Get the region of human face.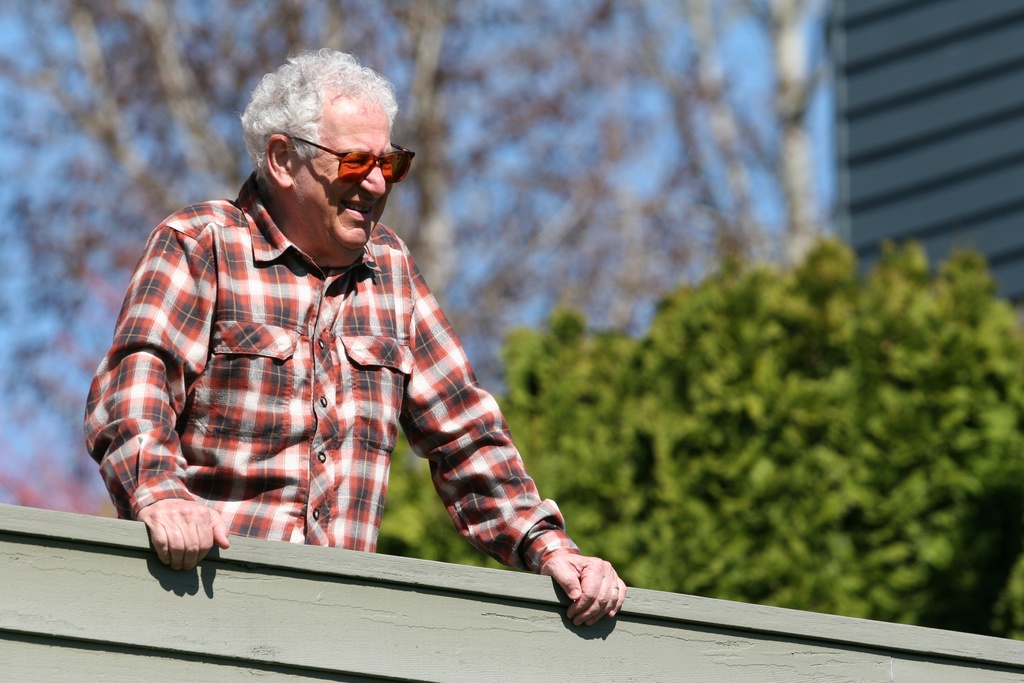
<region>295, 89, 393, 255</region>.
